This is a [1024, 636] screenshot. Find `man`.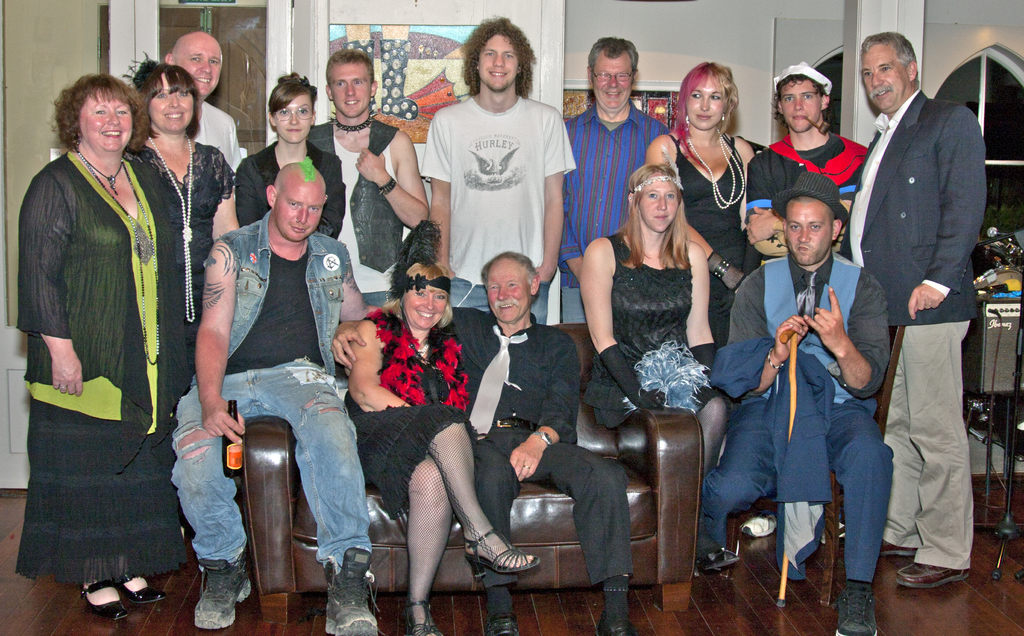
Bounding box: bbox(849, 20, 998, 598).
